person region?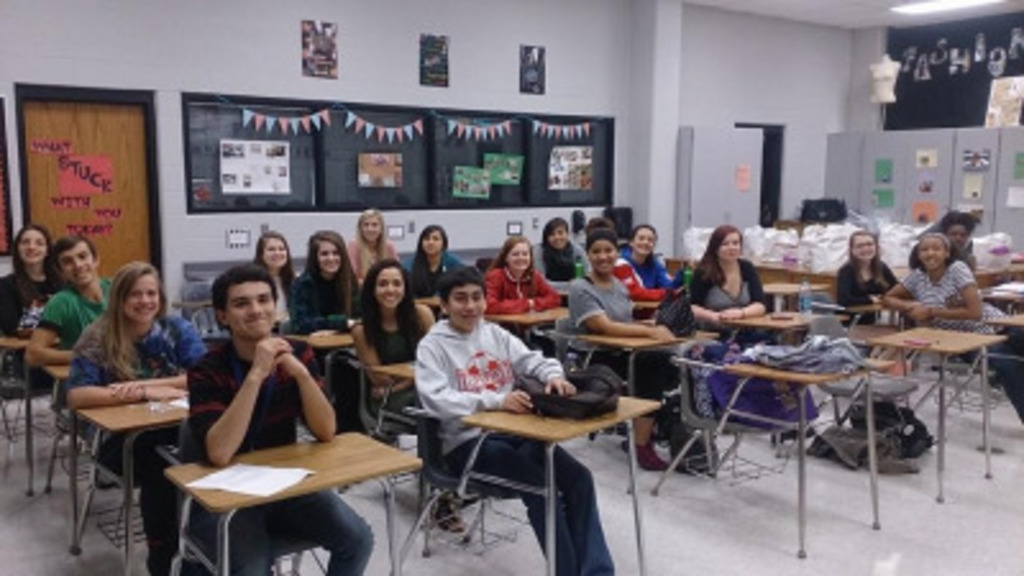
289:228:361:425
